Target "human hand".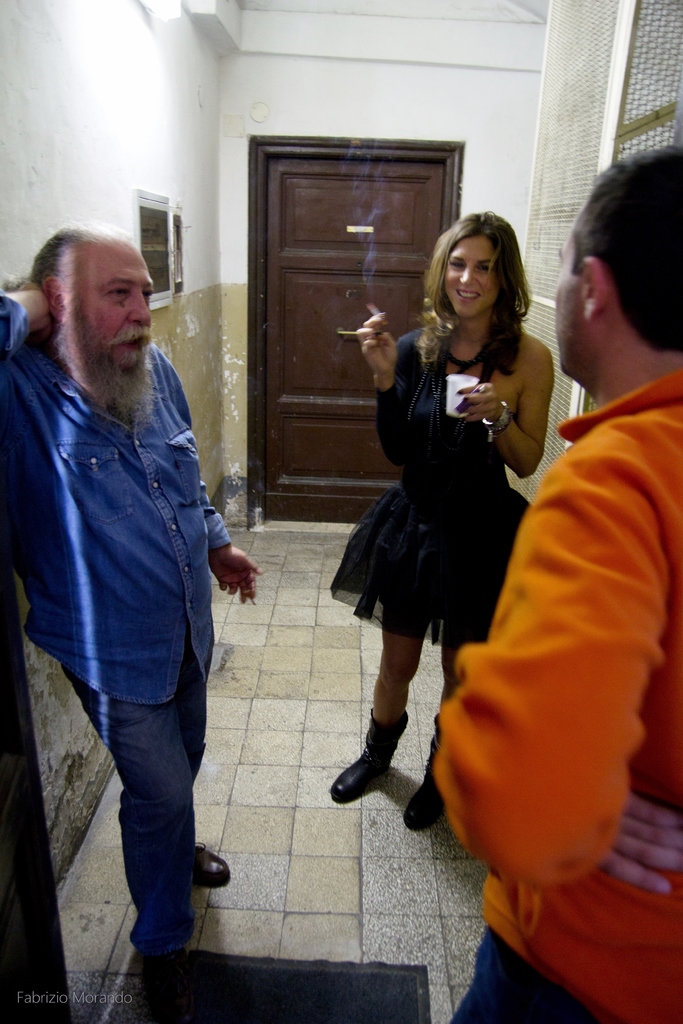
Target region: bbox=(0, 278, 49, 364).
